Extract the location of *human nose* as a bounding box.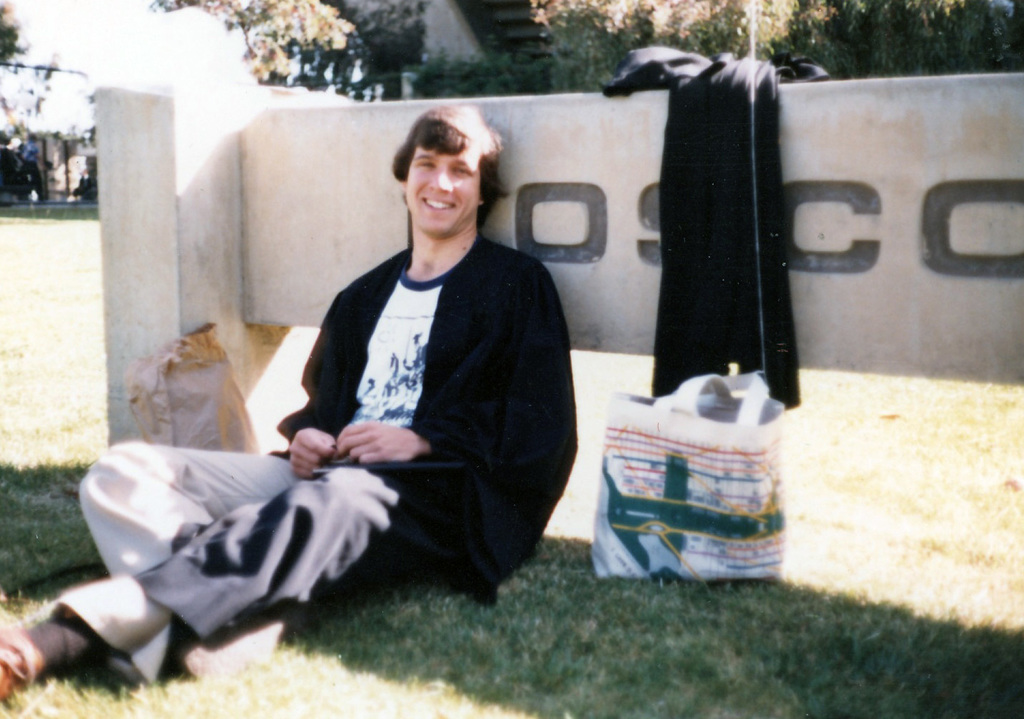
bbox=(428, 167, 453, 190).
